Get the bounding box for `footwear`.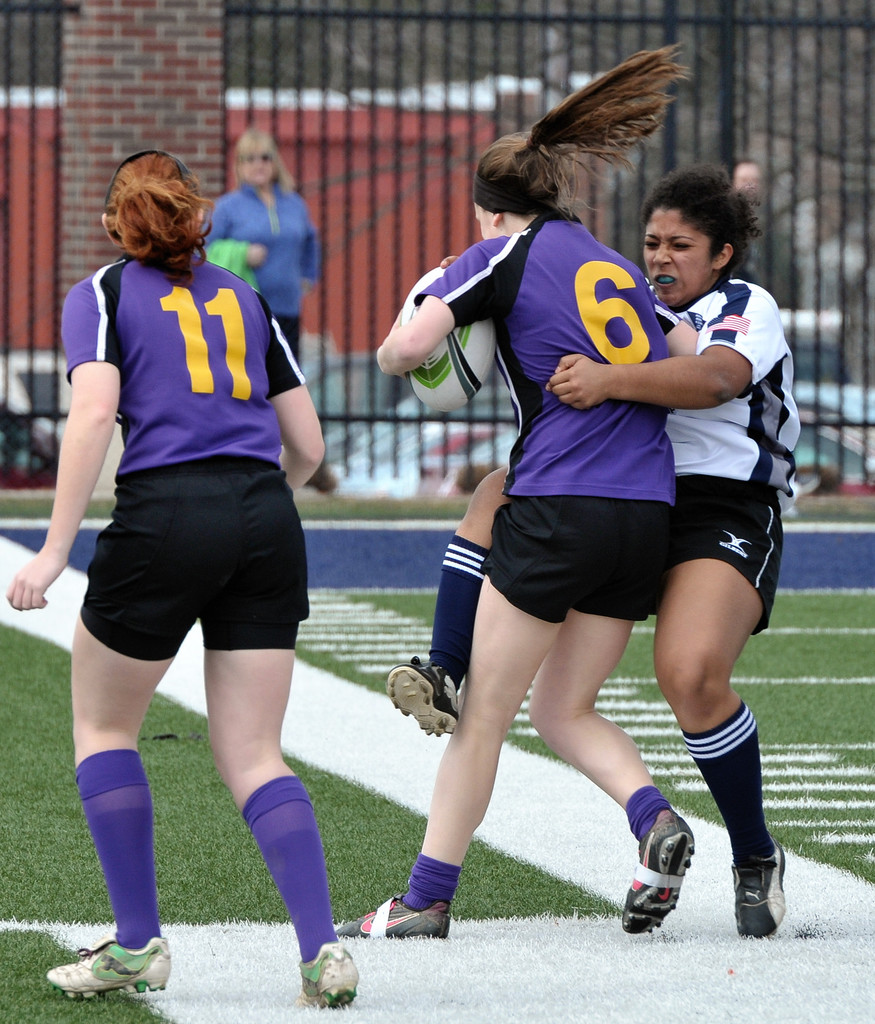
[306,458,340,494].
